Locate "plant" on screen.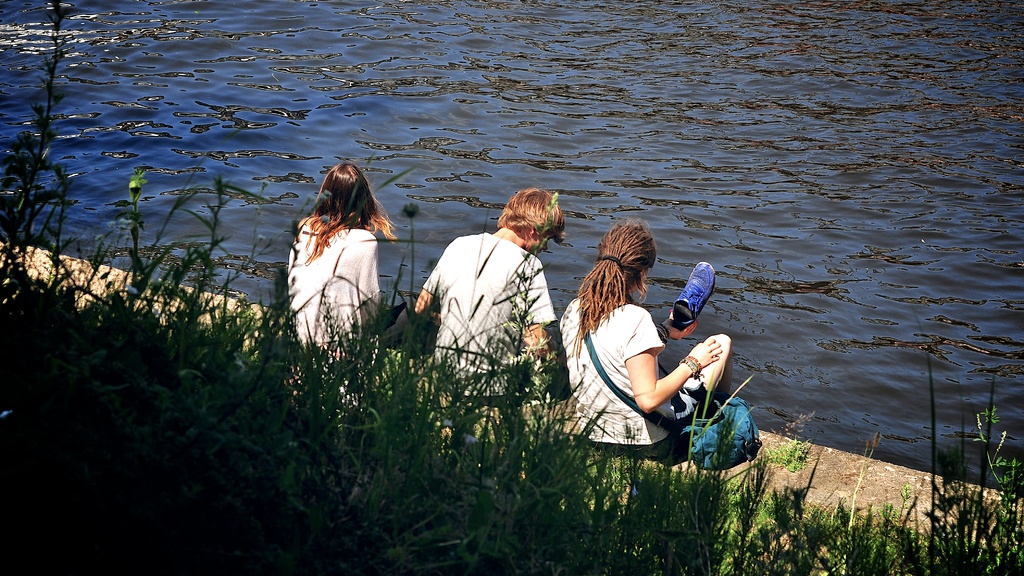
On screen at rect(23, 5, 66, 262).
